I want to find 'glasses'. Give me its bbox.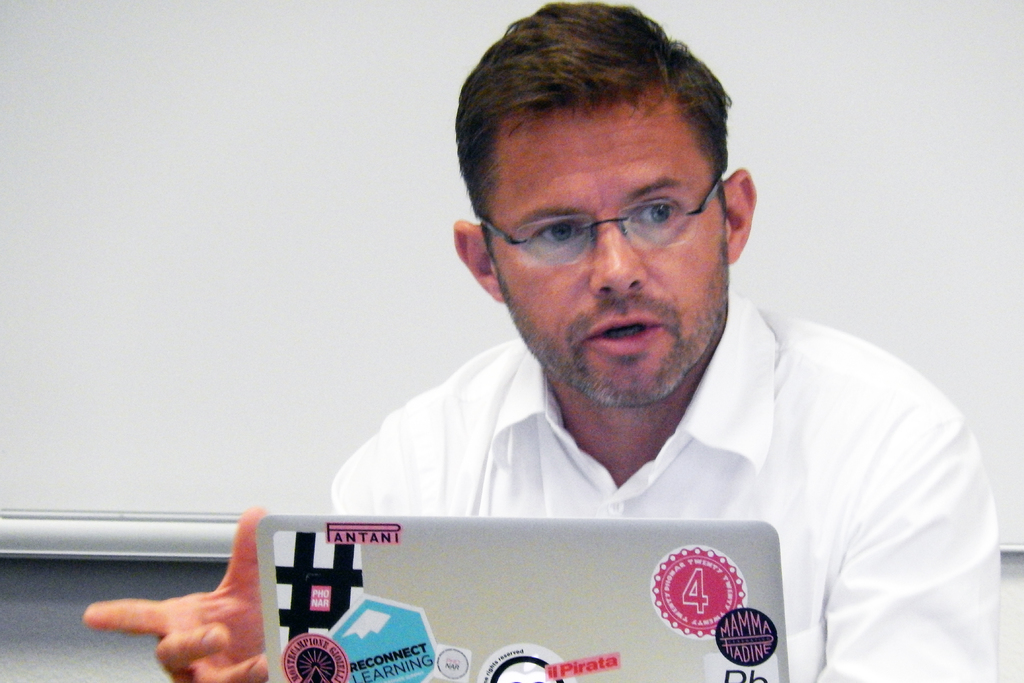
483,174,732,275.
